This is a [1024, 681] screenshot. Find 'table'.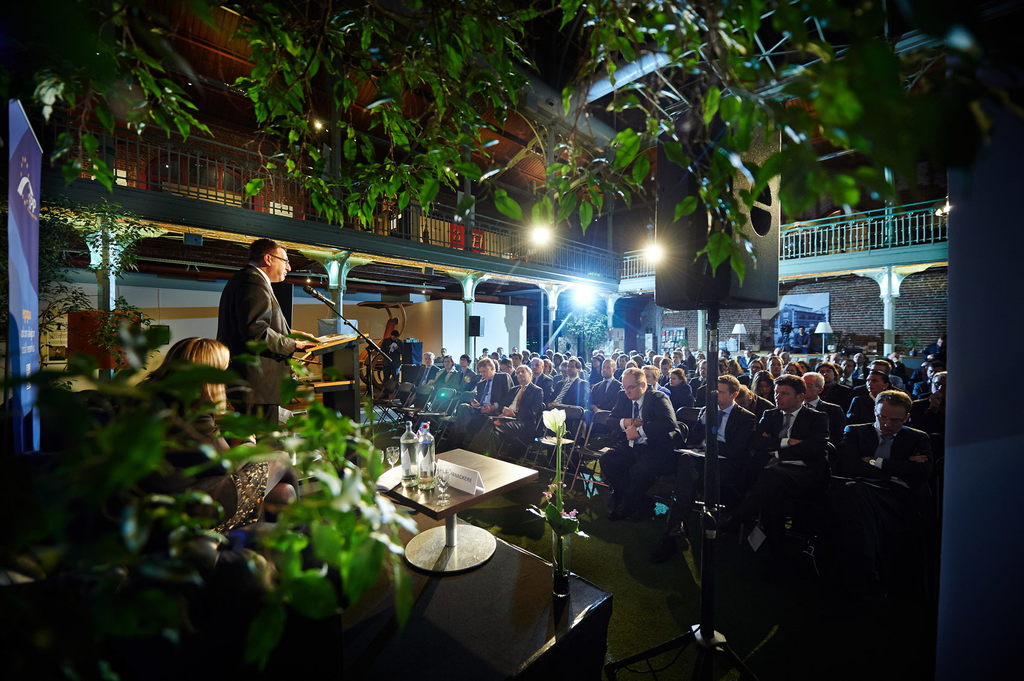
Bounding box: bbox=(277, 406, 326, 469).
